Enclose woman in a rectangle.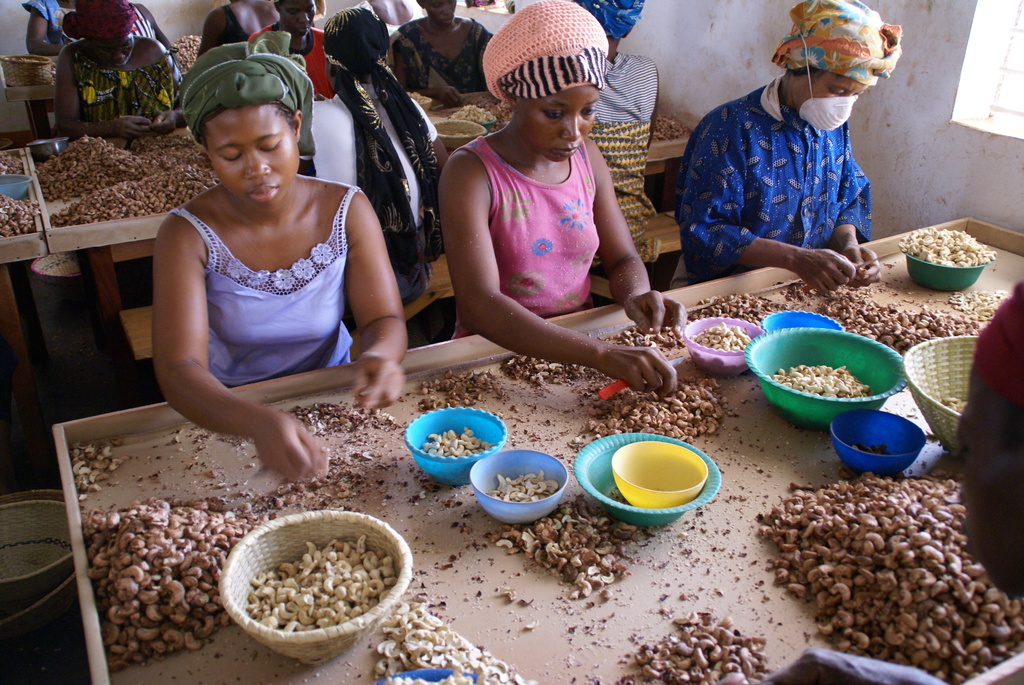
(56,0,189,143).
